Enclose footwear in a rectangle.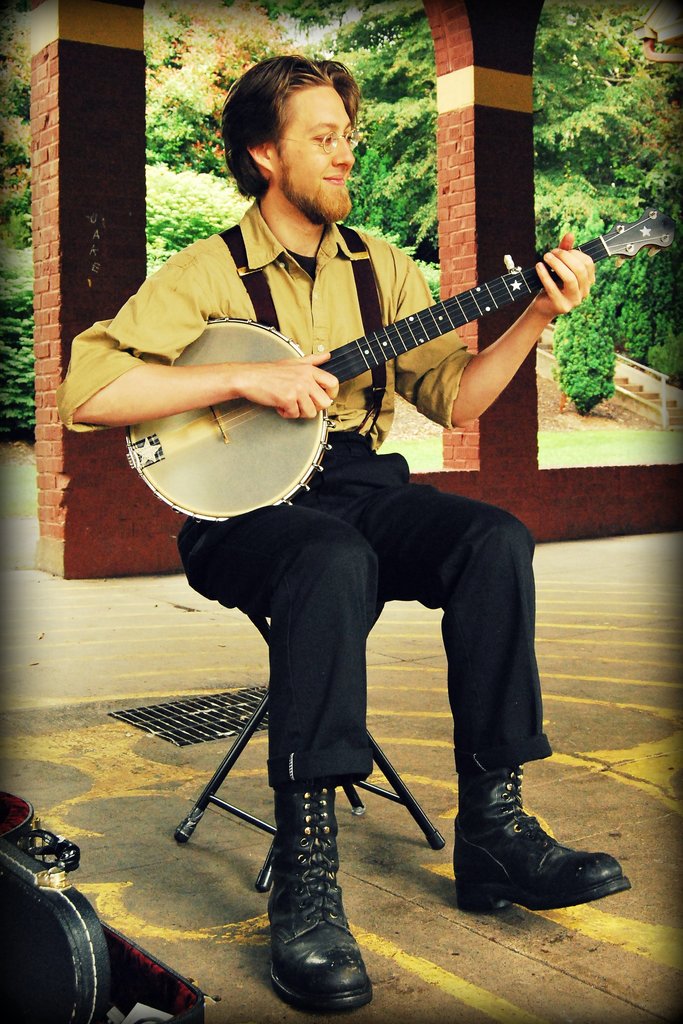
[x1=270, y1=788, x2=374, y2=1009].
